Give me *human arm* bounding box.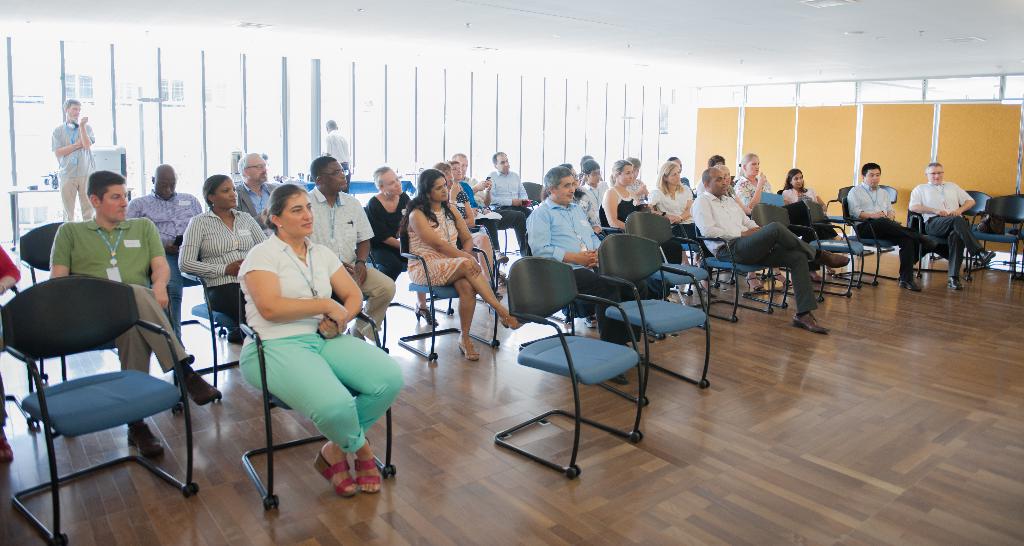
325 131 332 157.
